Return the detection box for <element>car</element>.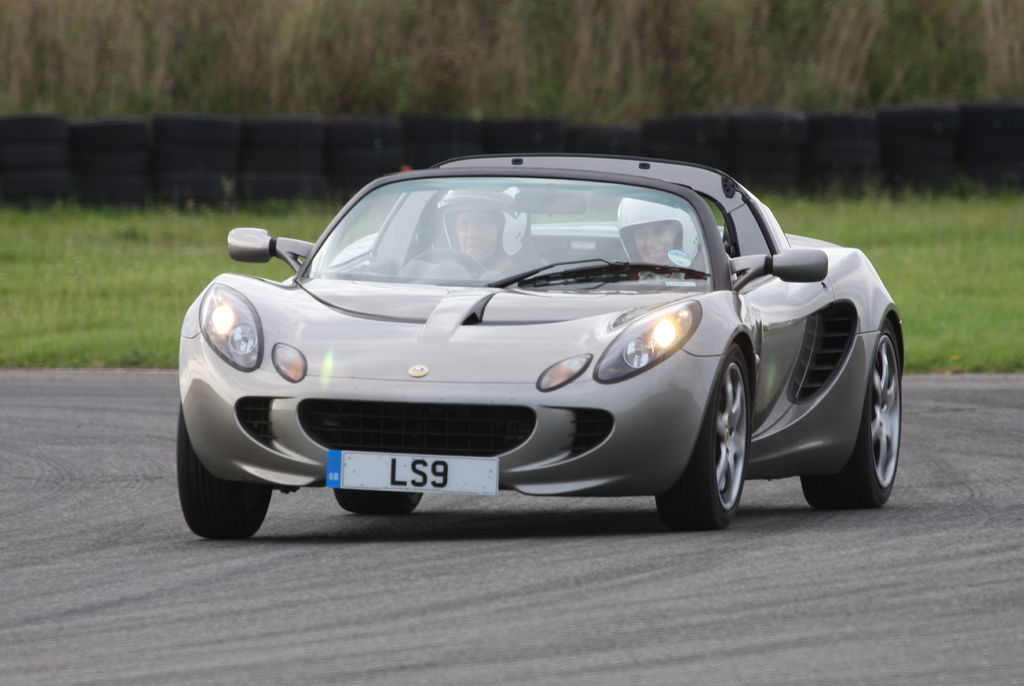
x1=174 y1=150 x2=902 y2=539.
